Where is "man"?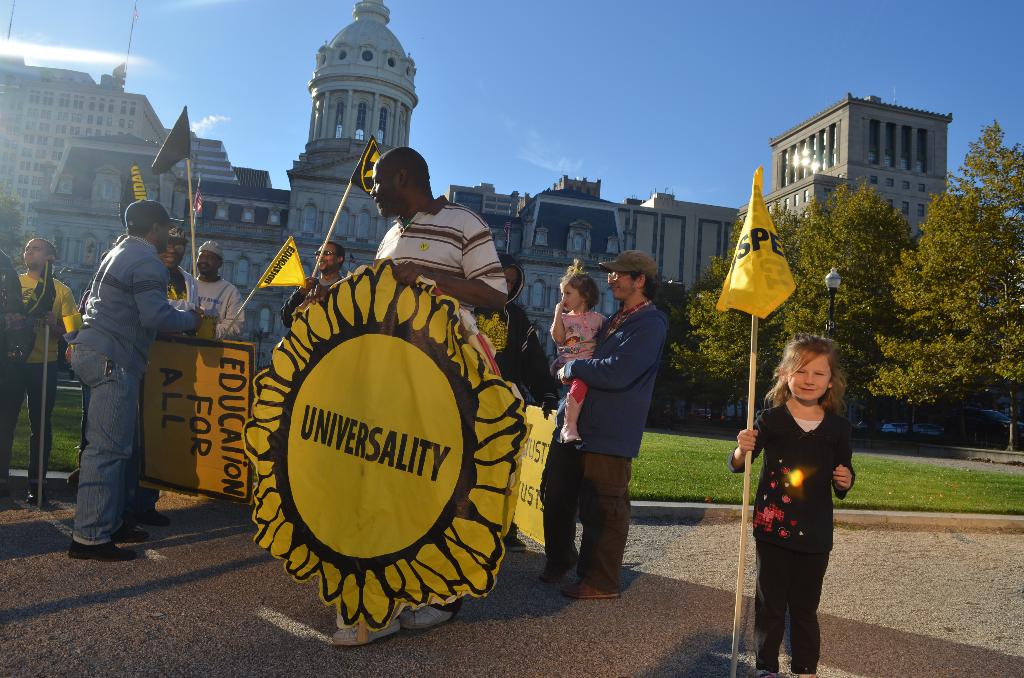
l=192, t=239, r=247, b=346.
